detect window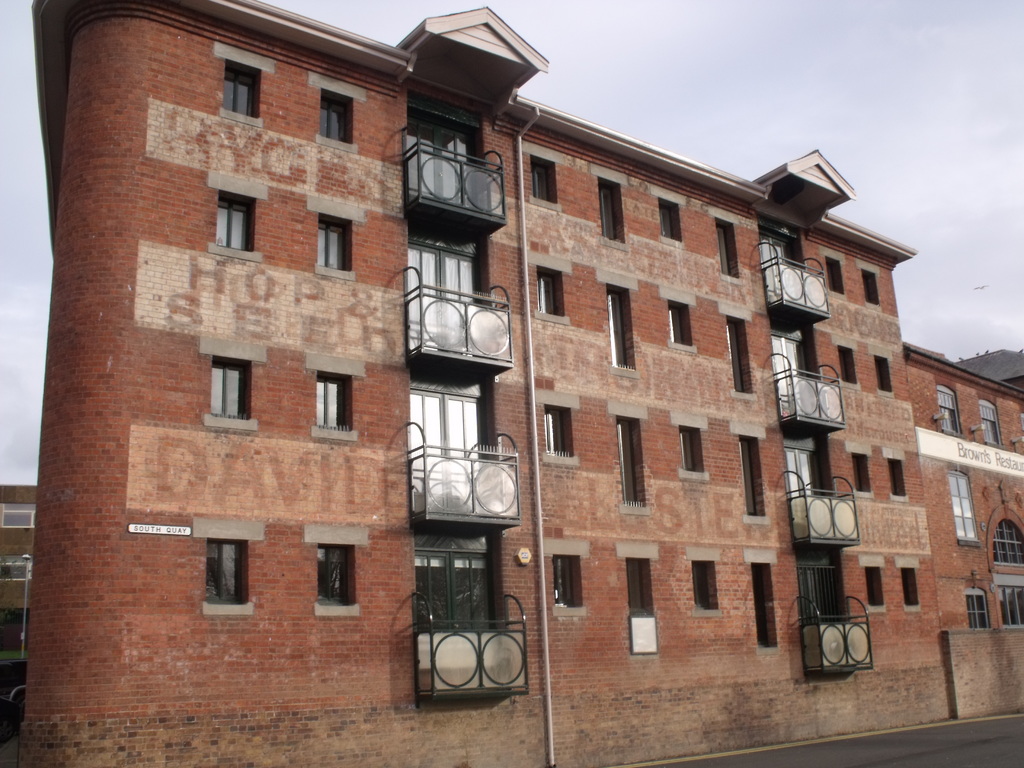
Rect(216, 199, 250, 253)
